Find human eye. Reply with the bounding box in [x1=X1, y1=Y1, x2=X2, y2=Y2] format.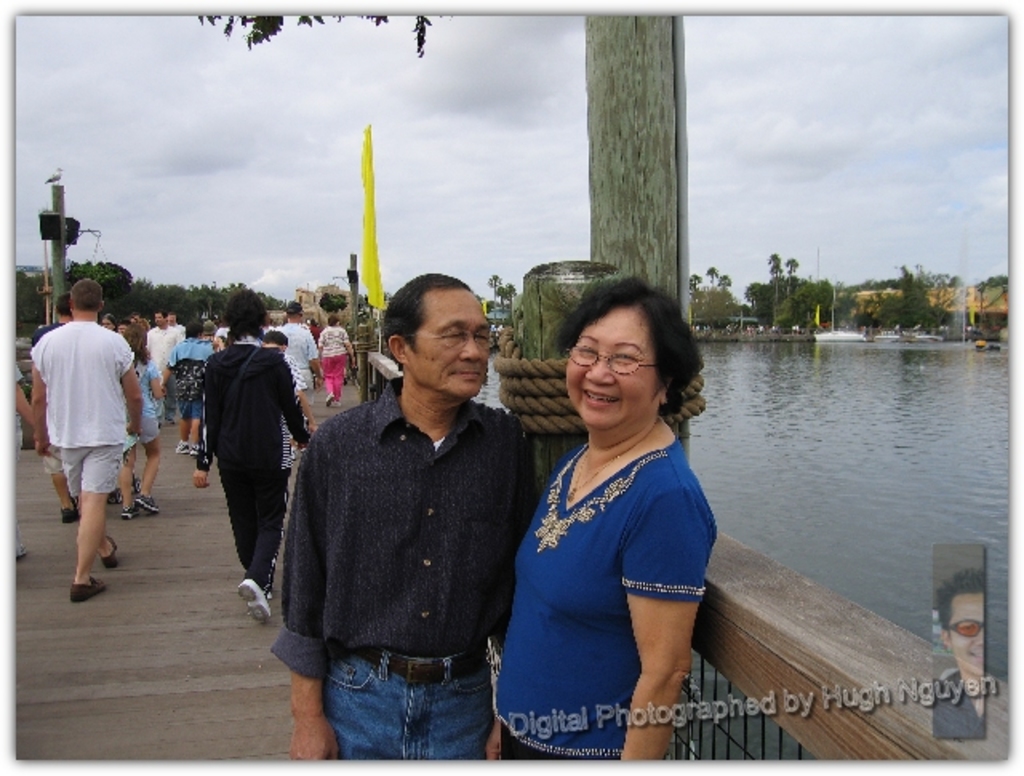
[x1=610, y1=344, x2=635, y2=370].
